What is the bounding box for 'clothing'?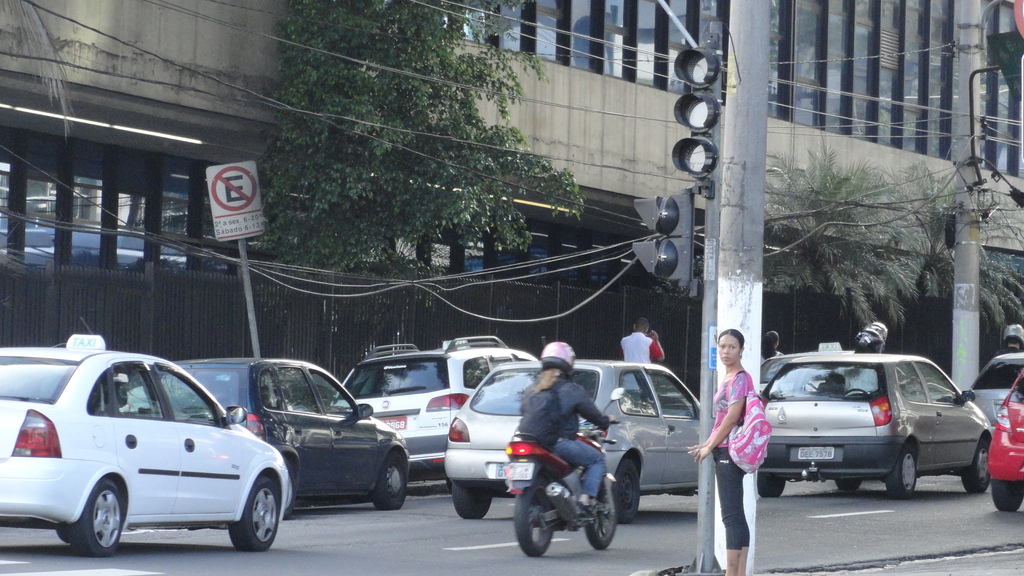
[621,332,664,389].
